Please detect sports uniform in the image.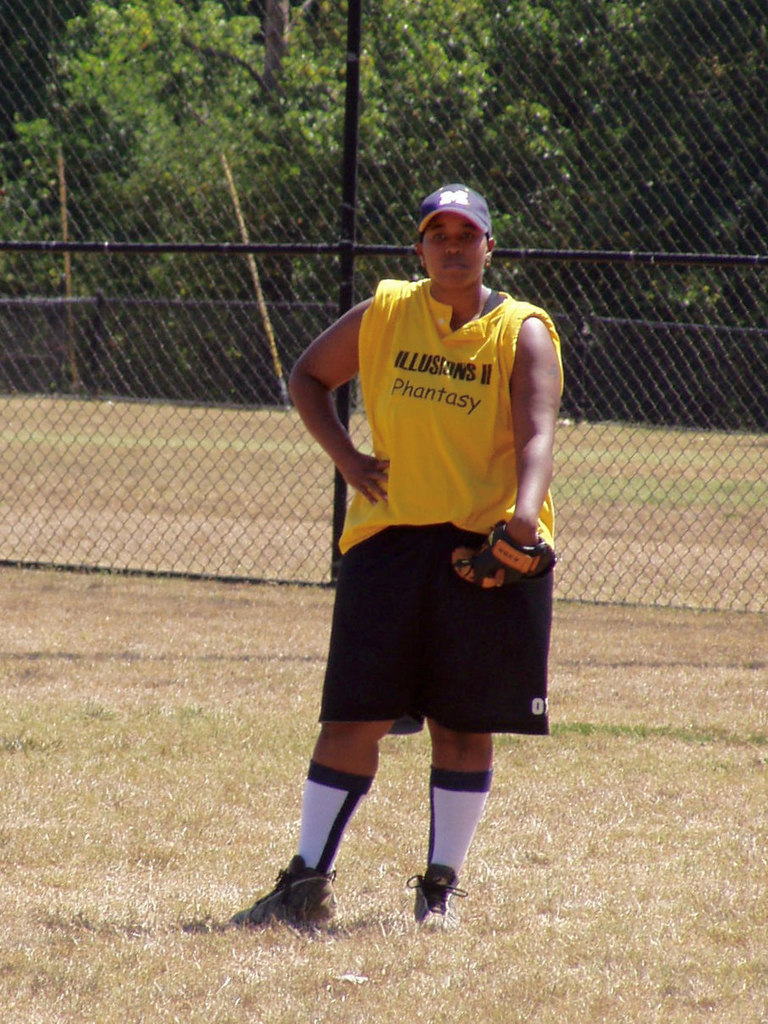
detection(220, 175, 562, 939).
